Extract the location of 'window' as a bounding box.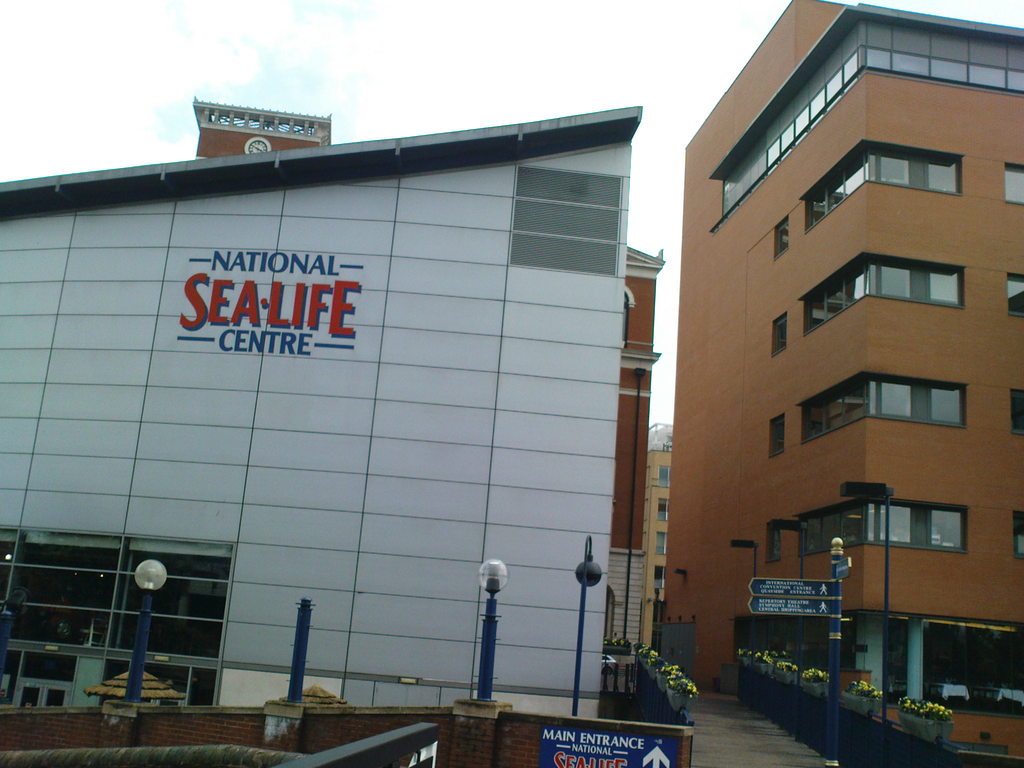
rect(993, 151, 1023, 212).
